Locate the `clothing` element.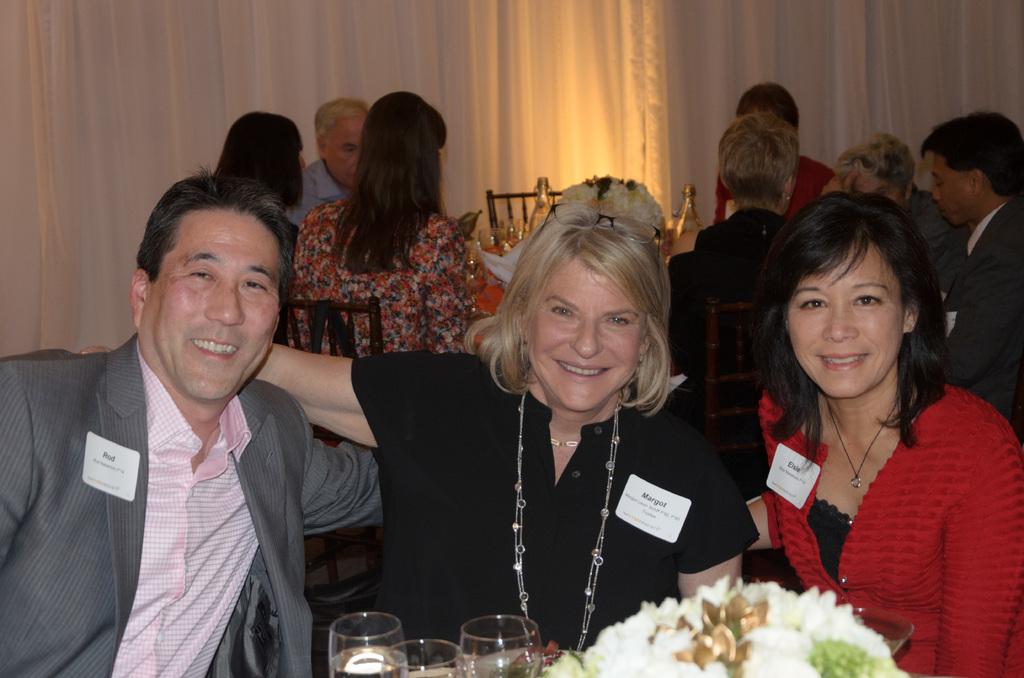
Element bbox: <box>746,380,1023,677</box>.
